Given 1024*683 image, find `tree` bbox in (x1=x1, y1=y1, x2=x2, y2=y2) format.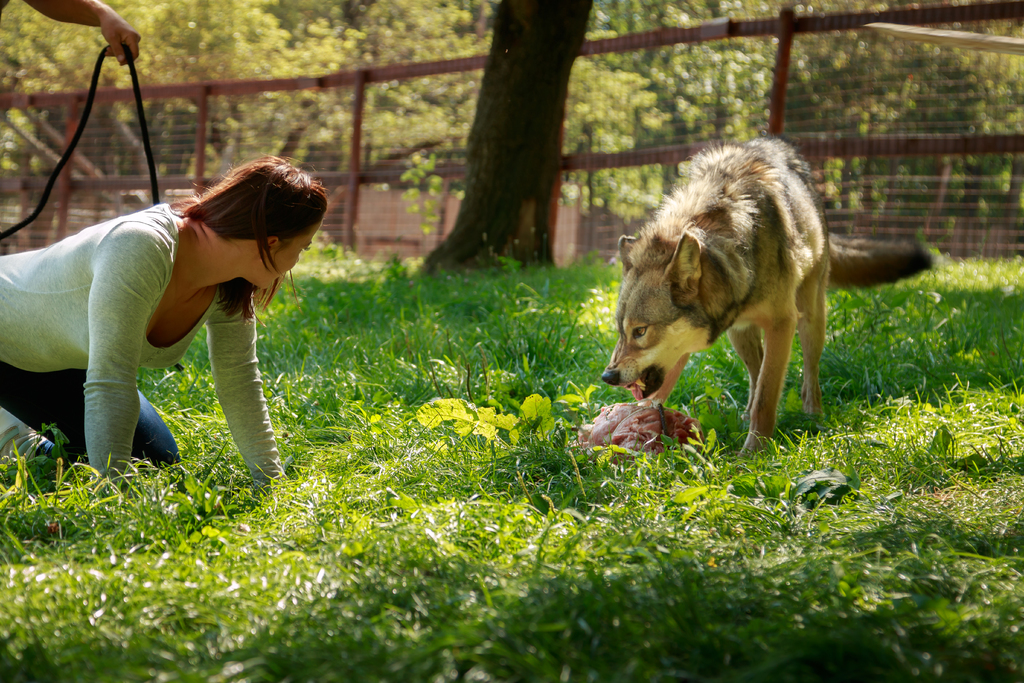
(x1=275, y1=0, x2=488, y2=197).
